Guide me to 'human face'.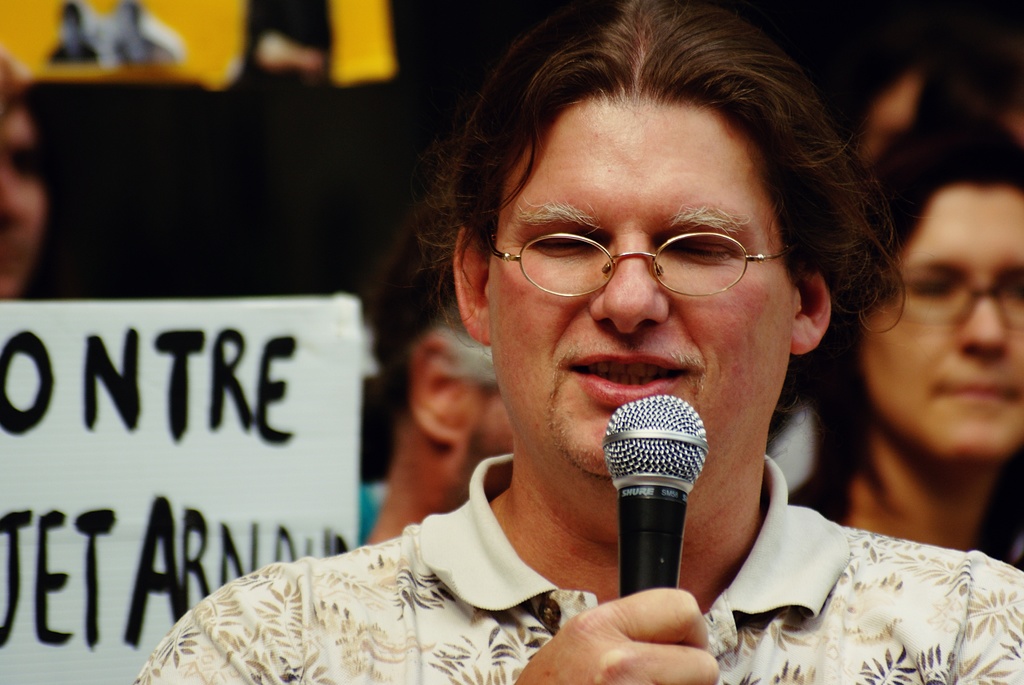
Guidance: Rect(484, 92, 794, 501).
